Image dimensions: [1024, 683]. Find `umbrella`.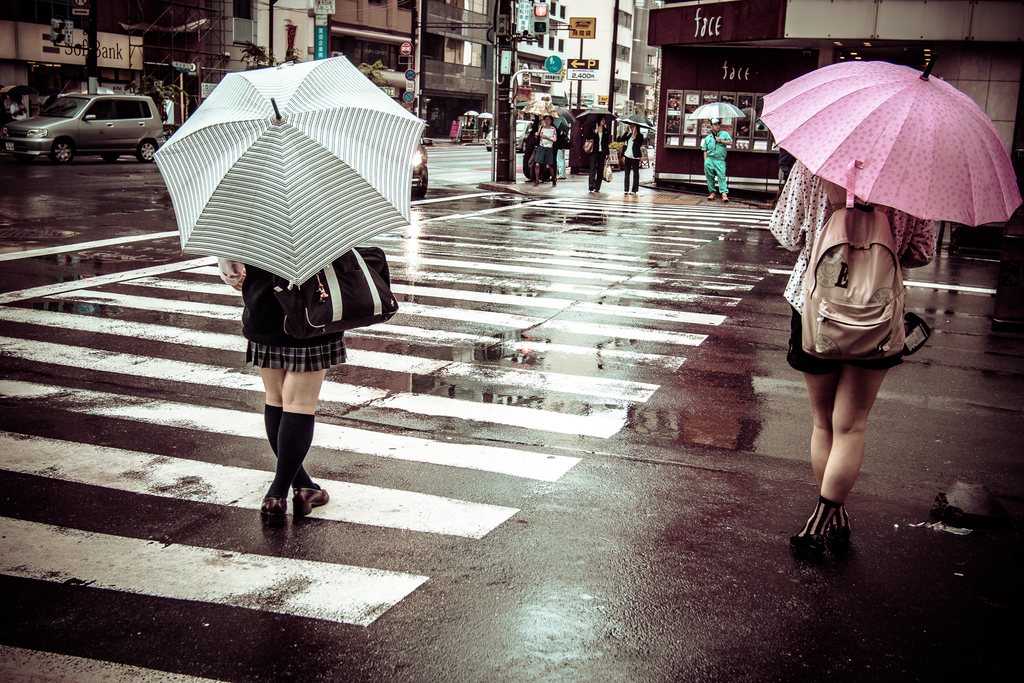
577,108,616,128.
